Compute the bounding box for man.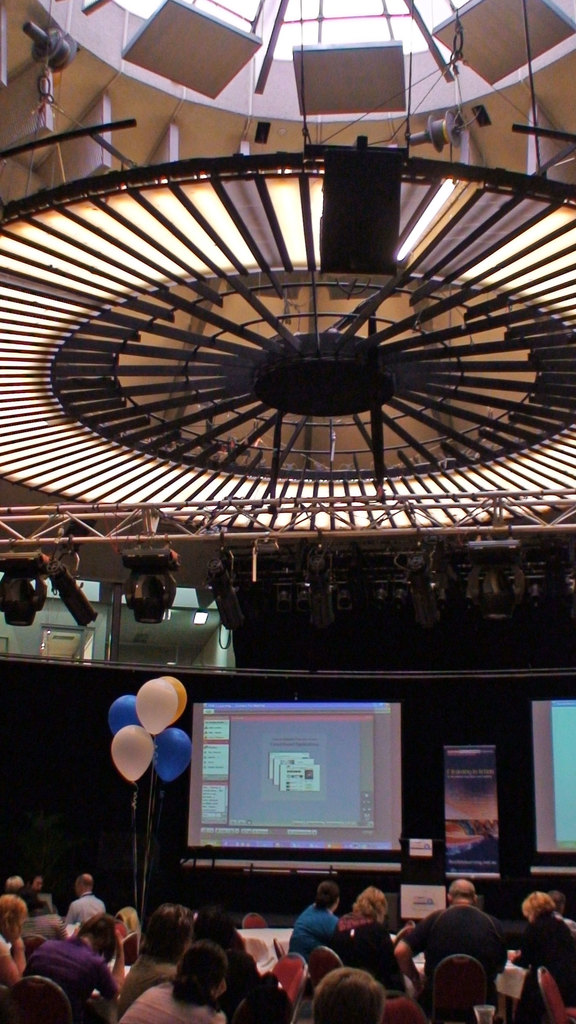
<box>73,872,106,929</box>.
